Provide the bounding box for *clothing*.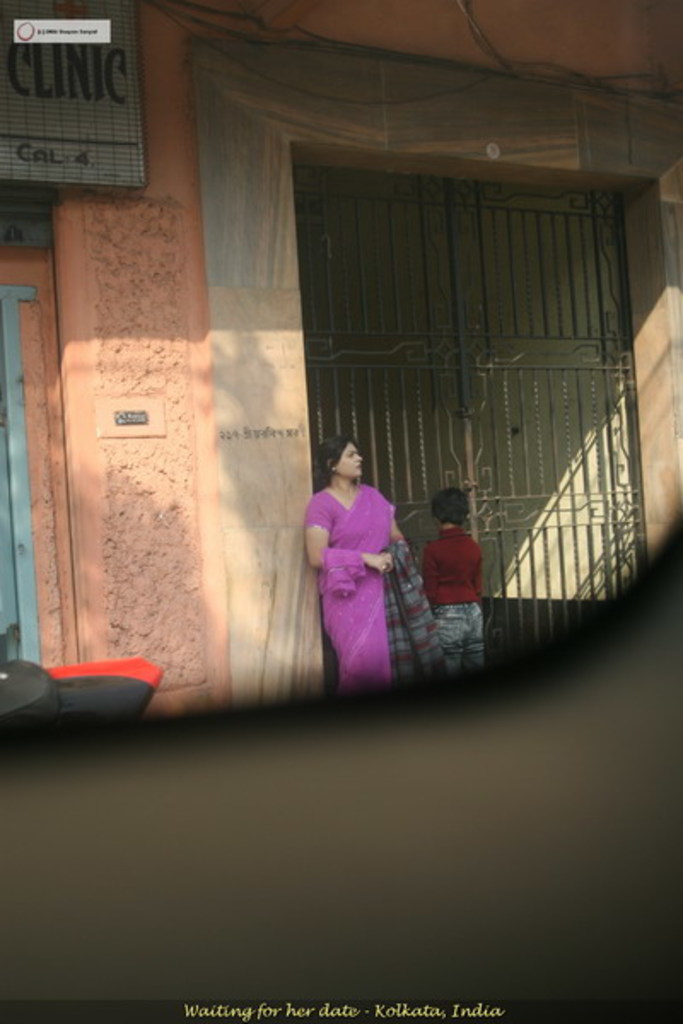
select_region(427, 521, 485, 676).
